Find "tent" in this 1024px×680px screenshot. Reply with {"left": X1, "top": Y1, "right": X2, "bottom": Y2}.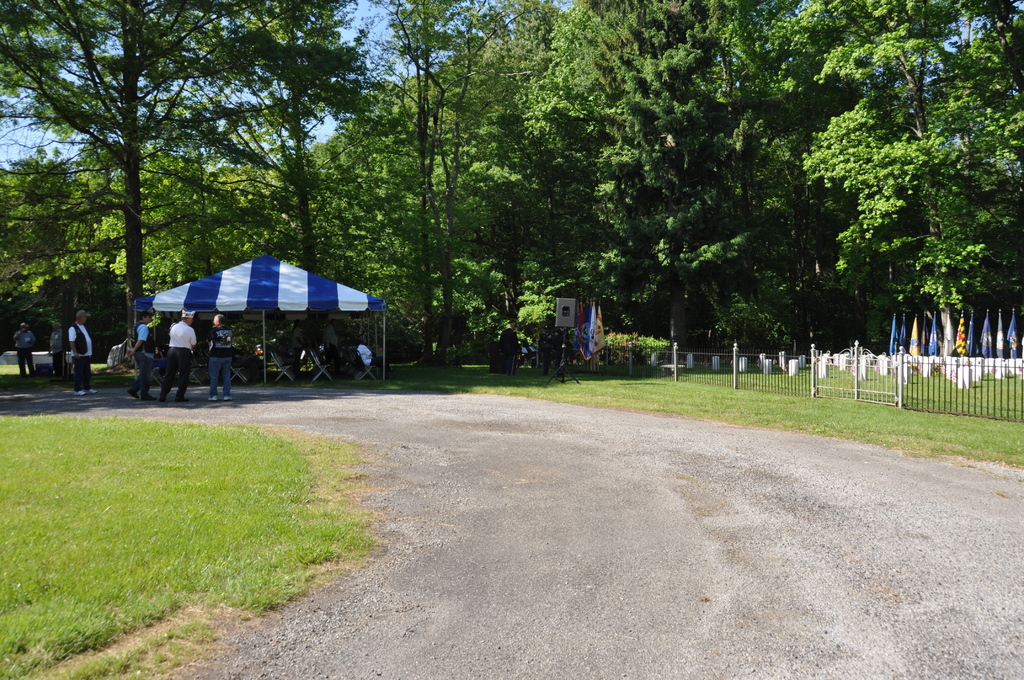
{"left": 136, "top": 257, "right": 396, "bottom": 391}.
